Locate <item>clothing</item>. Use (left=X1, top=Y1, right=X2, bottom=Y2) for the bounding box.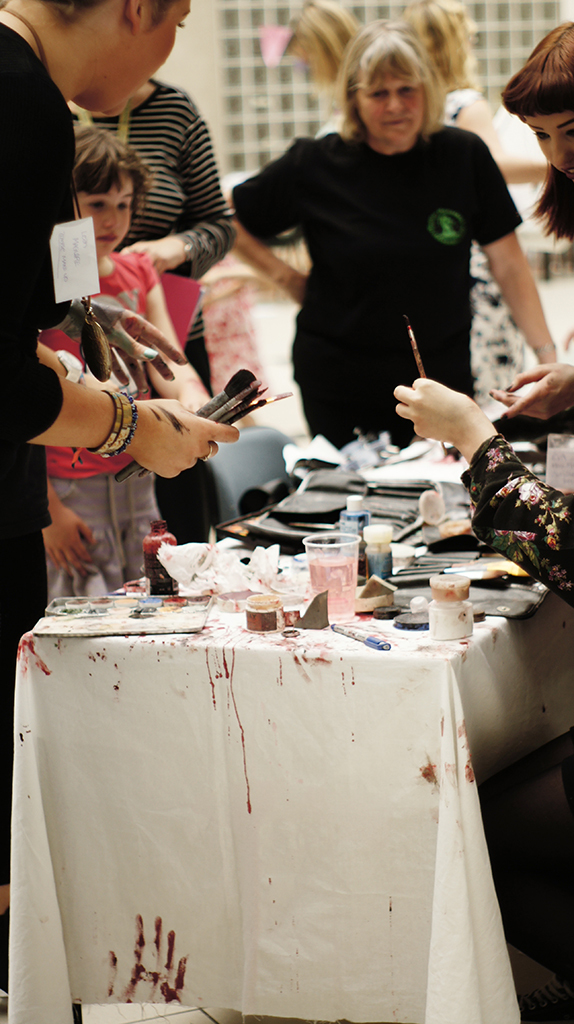
(left=435, top=87, right=529, bottom=410).
